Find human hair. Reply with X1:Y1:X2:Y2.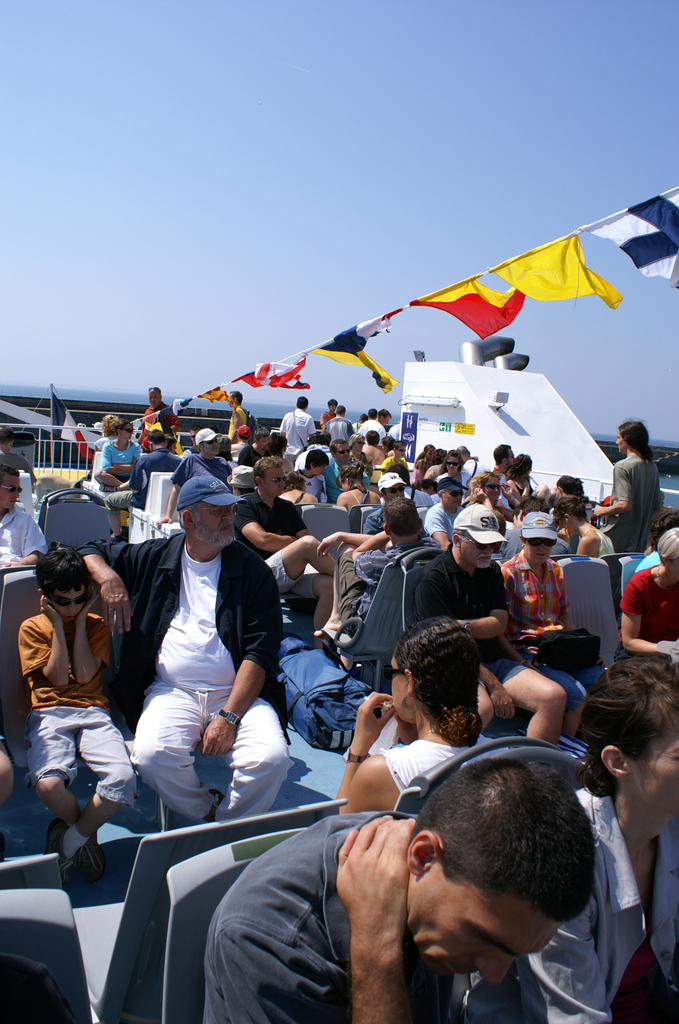
297:394:308:410.
